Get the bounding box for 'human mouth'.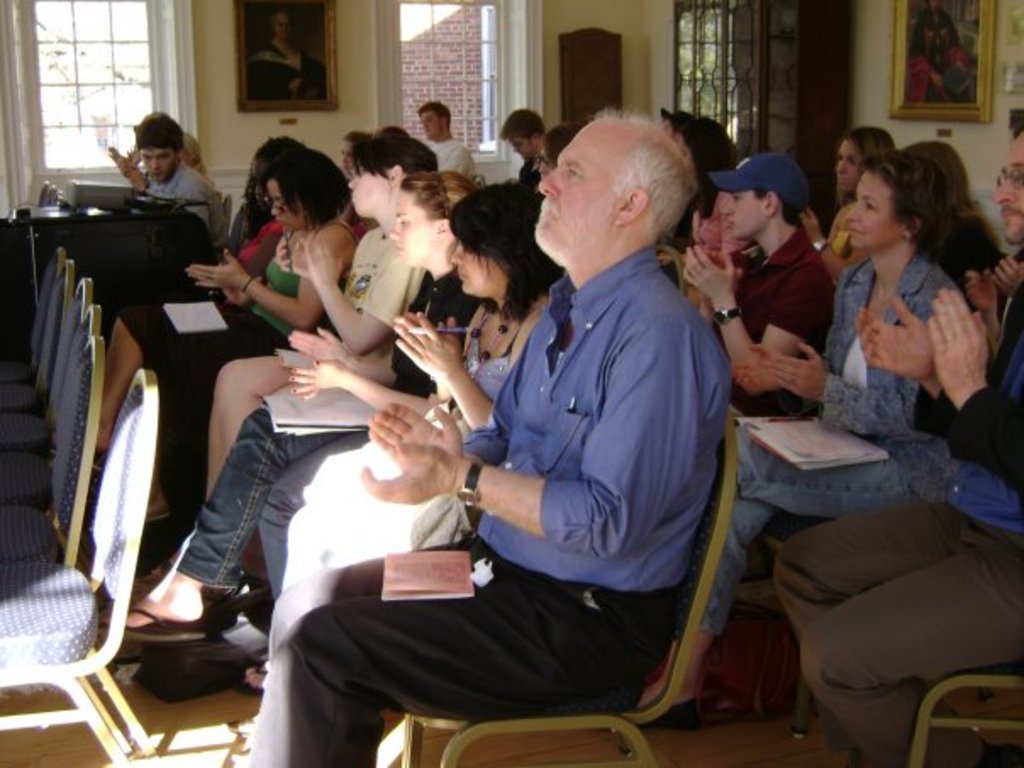
(x1=848, y1=225, x2=865, y2=246).
